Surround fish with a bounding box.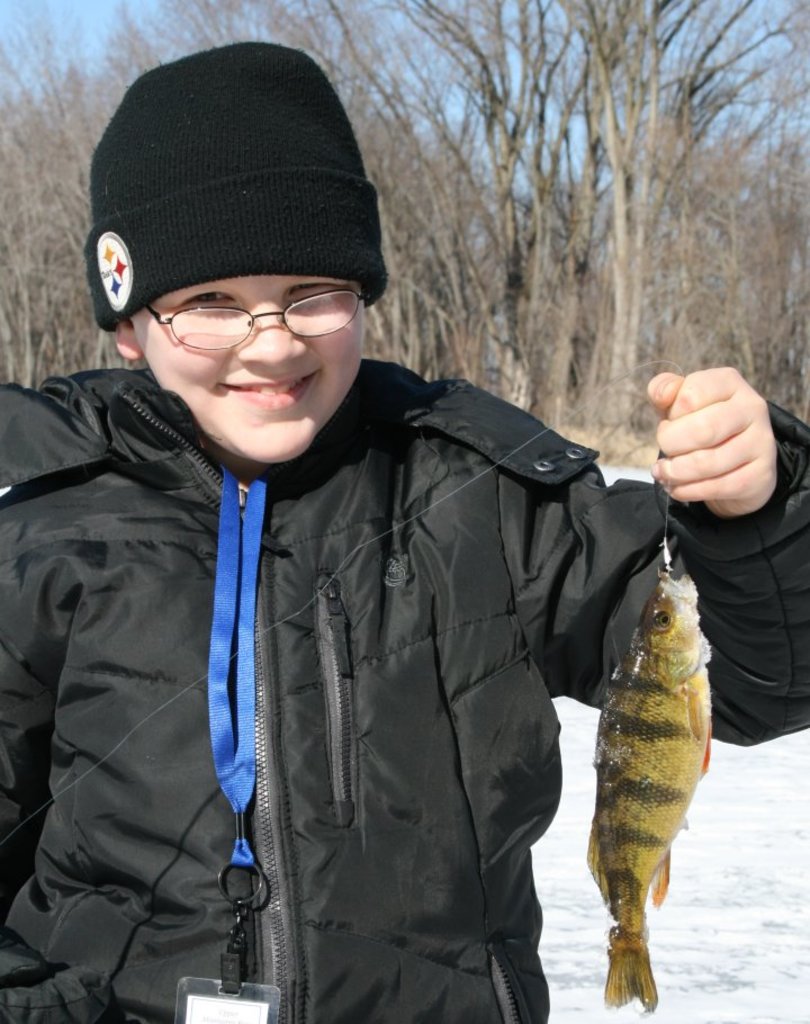
<box>584,569,718,1012</box>.
